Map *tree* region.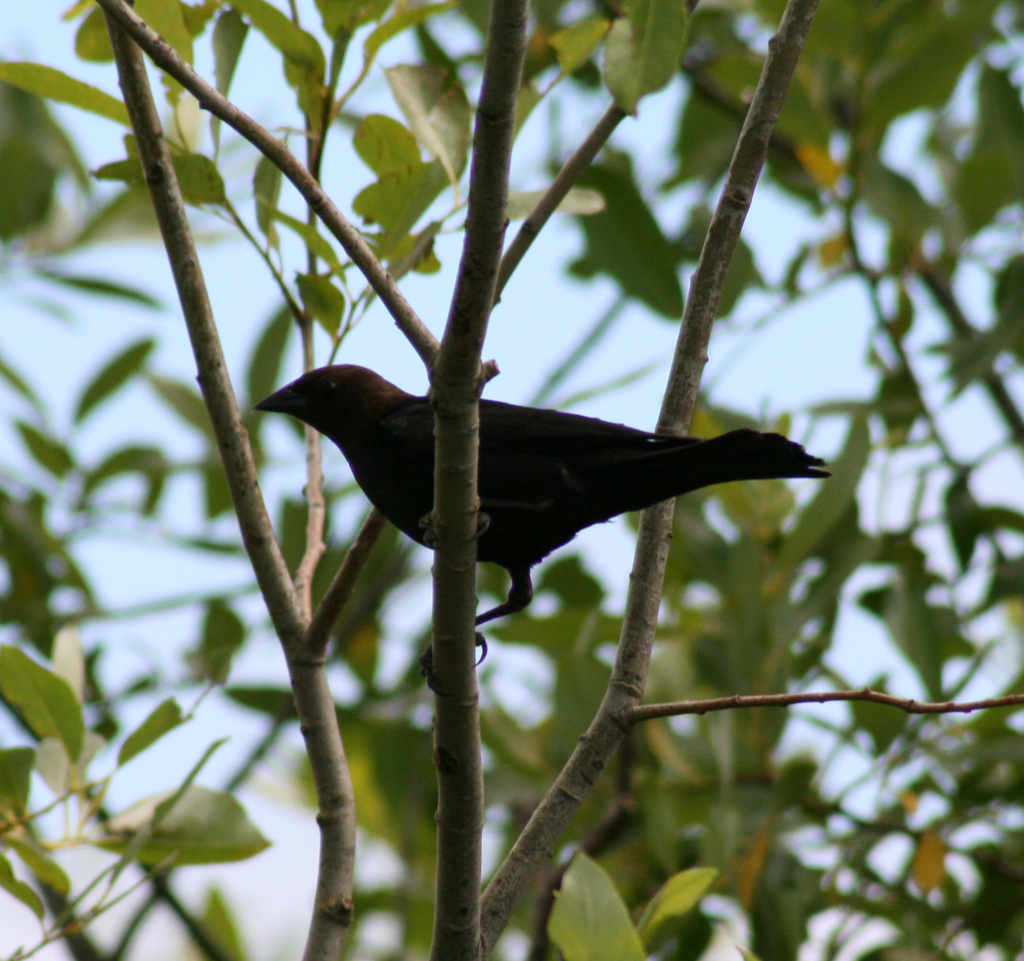
Mapped to [0, 0, 1023, 960].
